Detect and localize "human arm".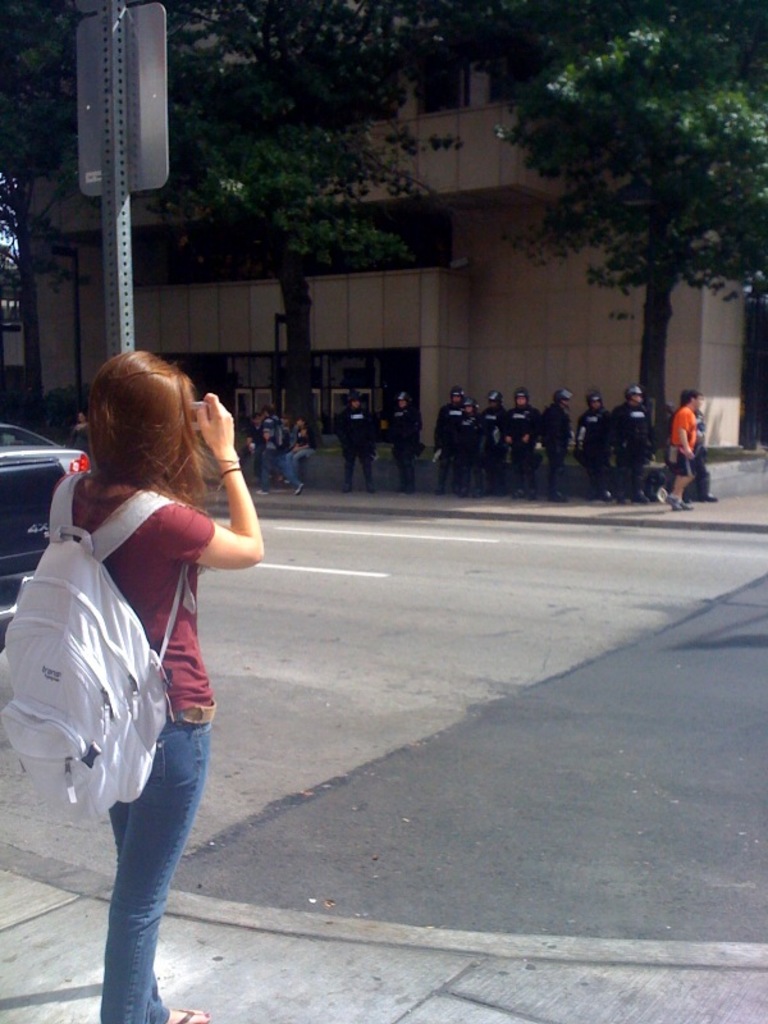
Localized at detection(177, 460, 265, 591).
